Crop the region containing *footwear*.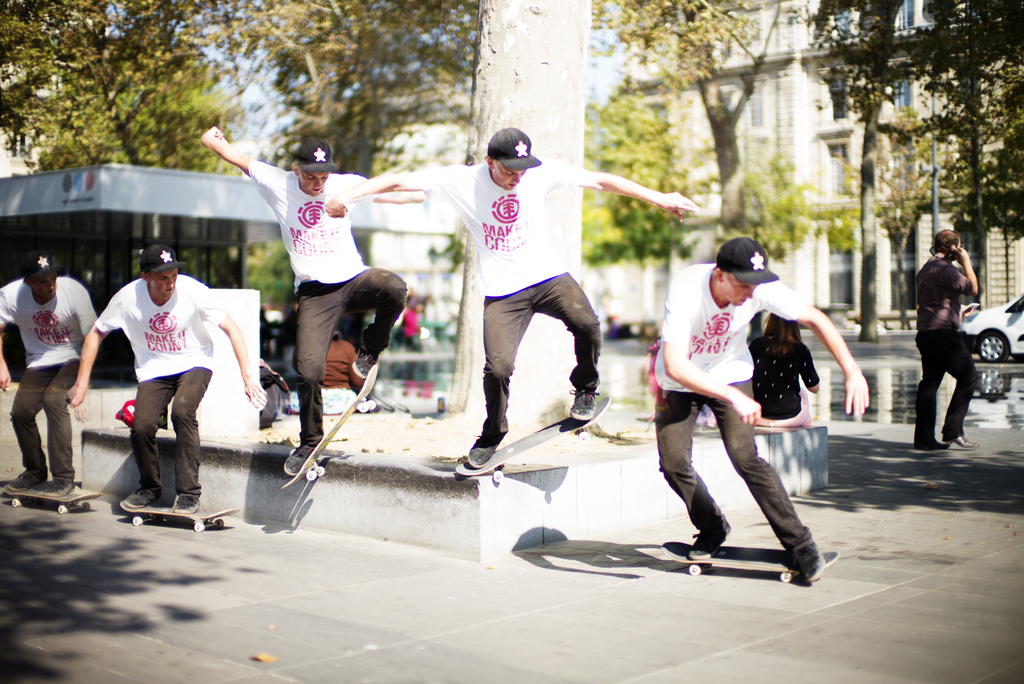
Crop region: BBox(692, 540, 716, 561).
